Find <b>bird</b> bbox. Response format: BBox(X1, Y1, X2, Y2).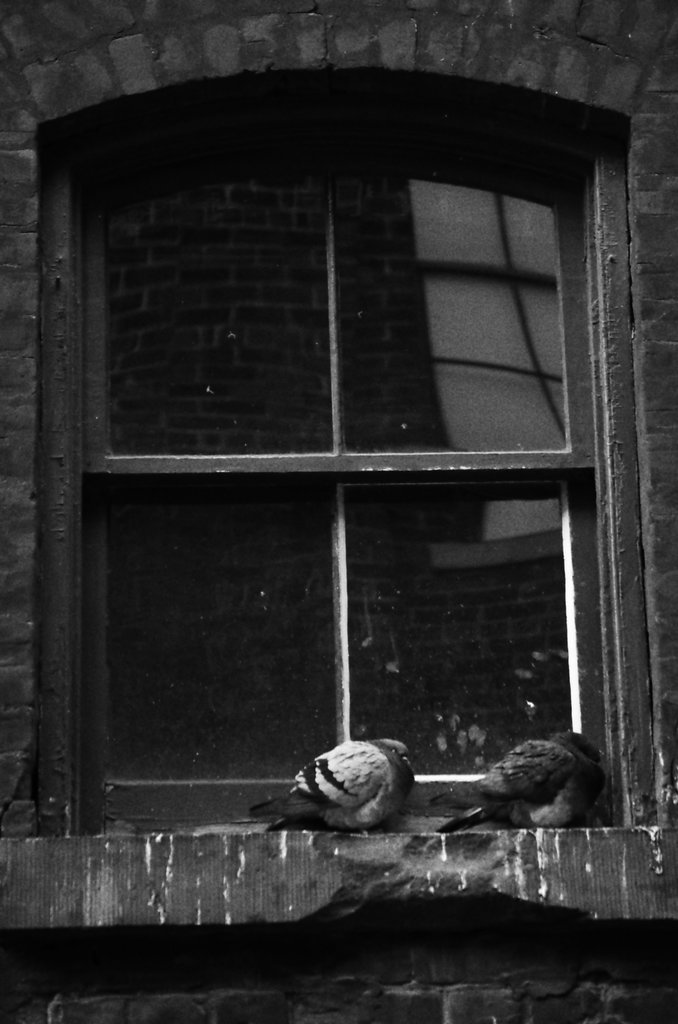
BBox(438, 728, 606, 835).
